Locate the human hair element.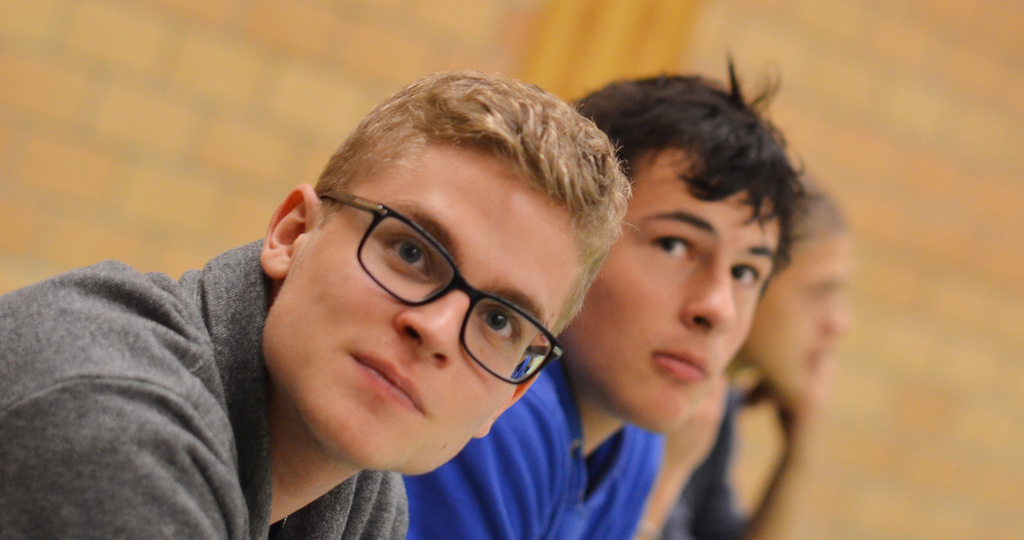
Element bbox: <bbox>314, 63, 640, 336</bbox>.
